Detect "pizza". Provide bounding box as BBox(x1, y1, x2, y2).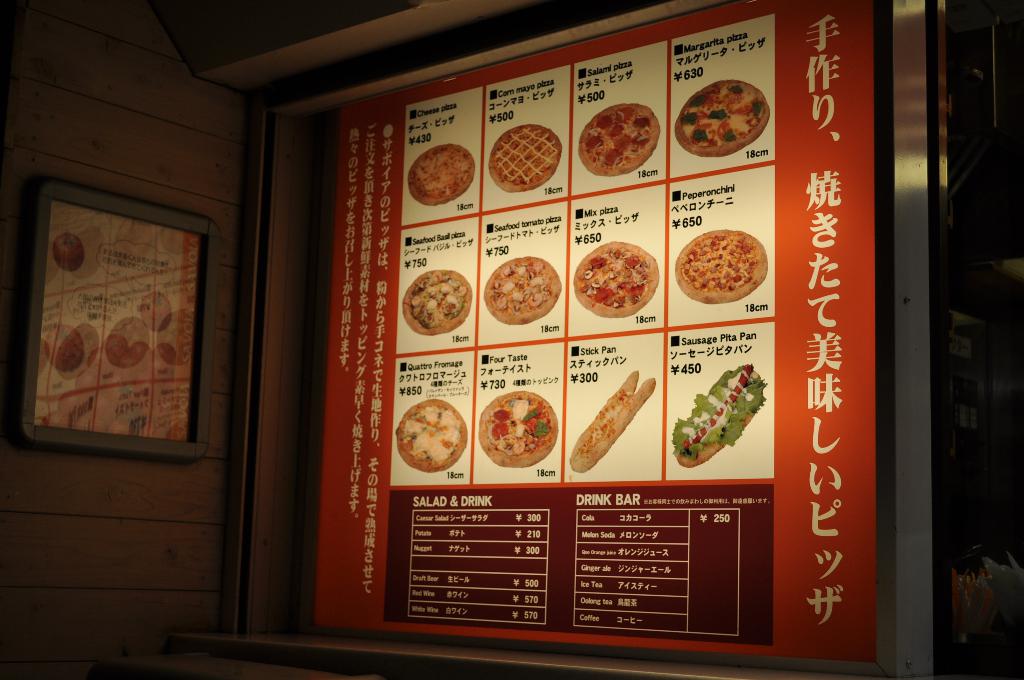
BBox(481, 254, 562, 323).
